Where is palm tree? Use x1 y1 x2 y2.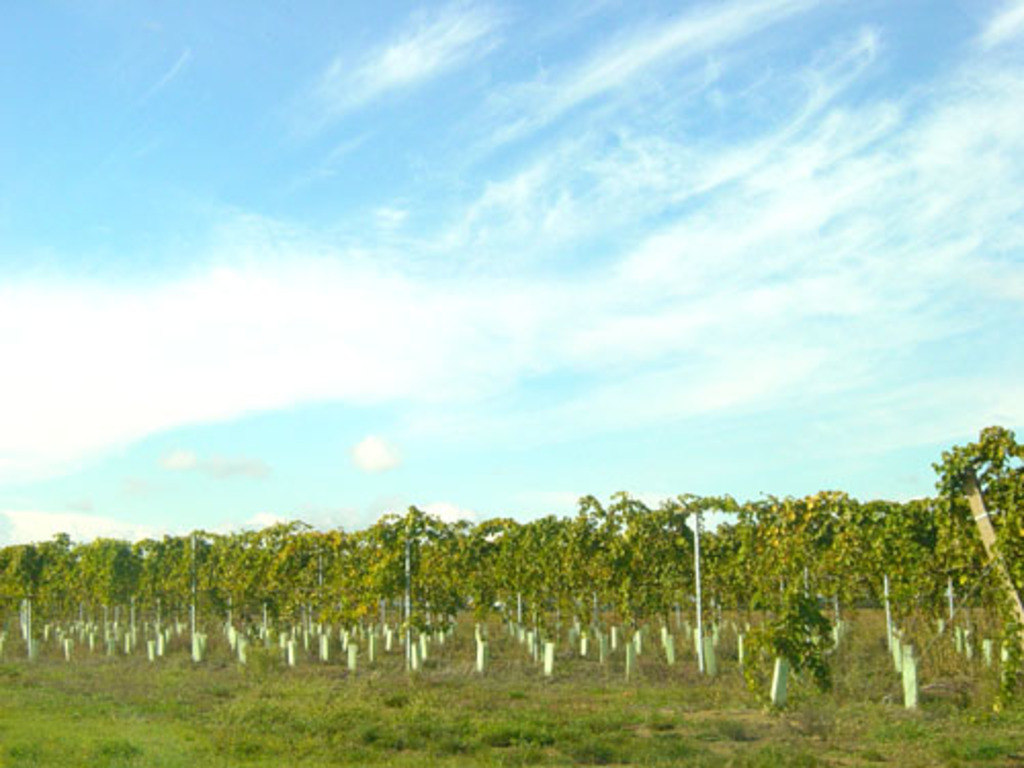
82 530 174 655.
